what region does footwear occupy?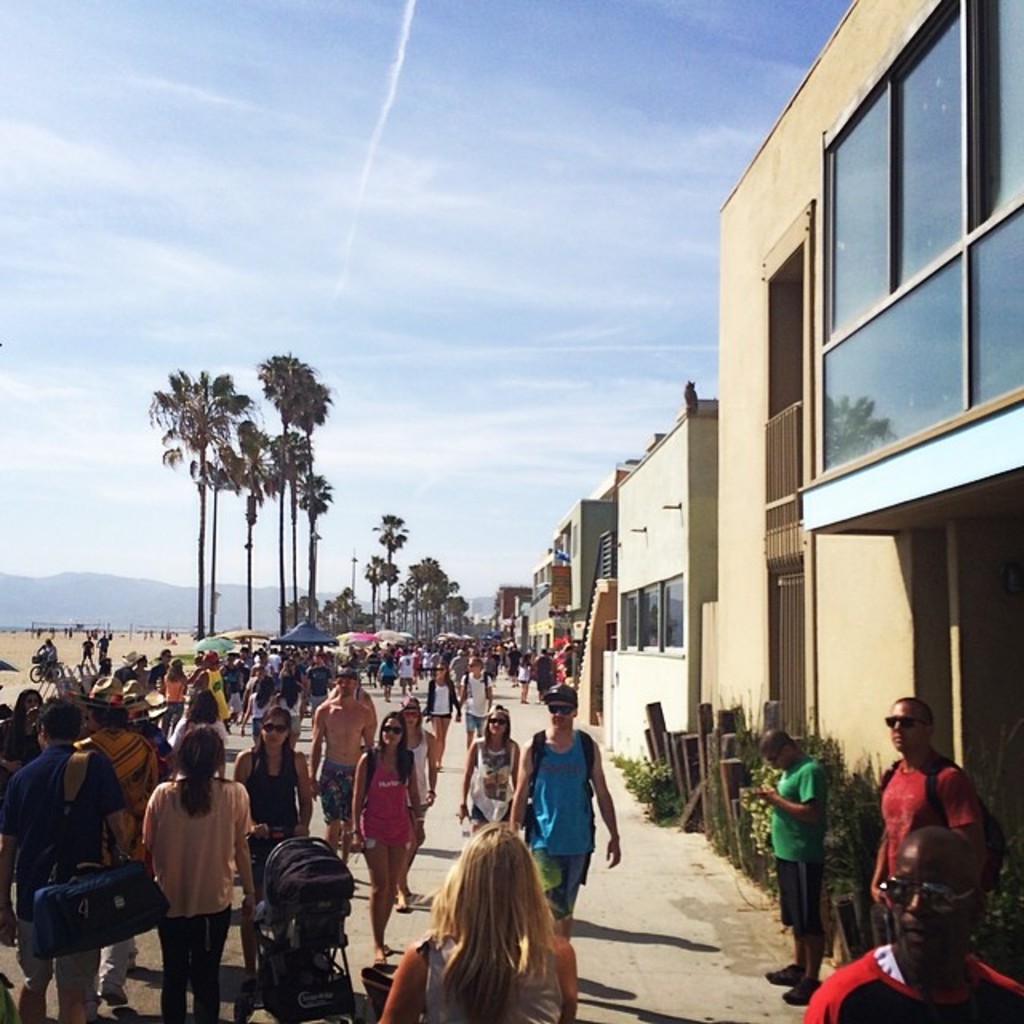
[x1=760, y1=965, x2=810, y2=986].
